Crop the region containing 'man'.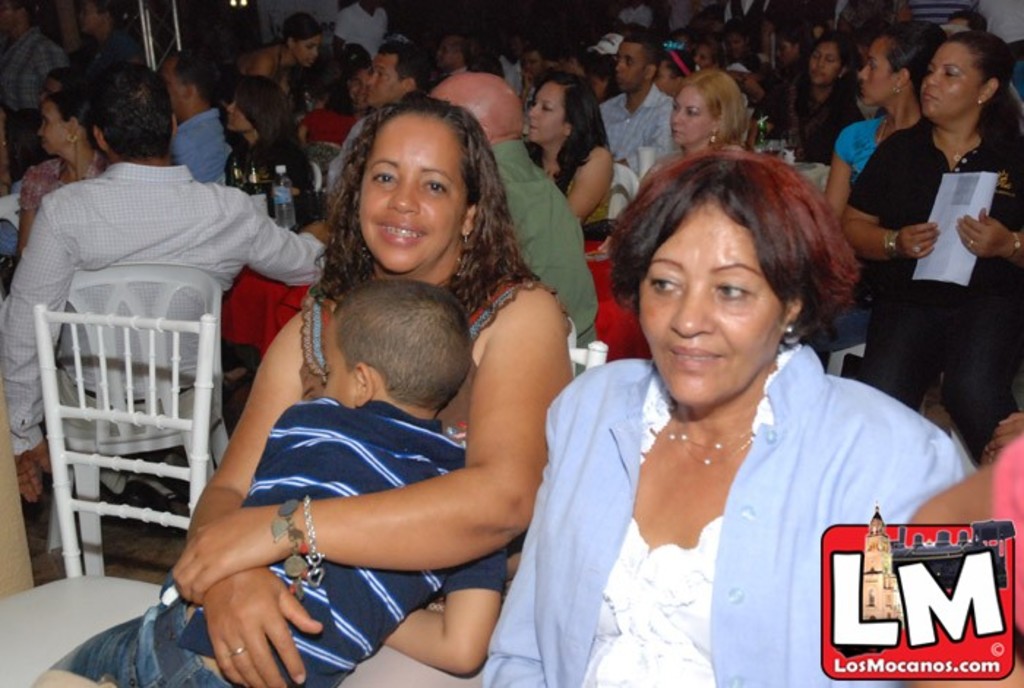
Crop region: (left=329, top=0, right=386, bottom=57).
